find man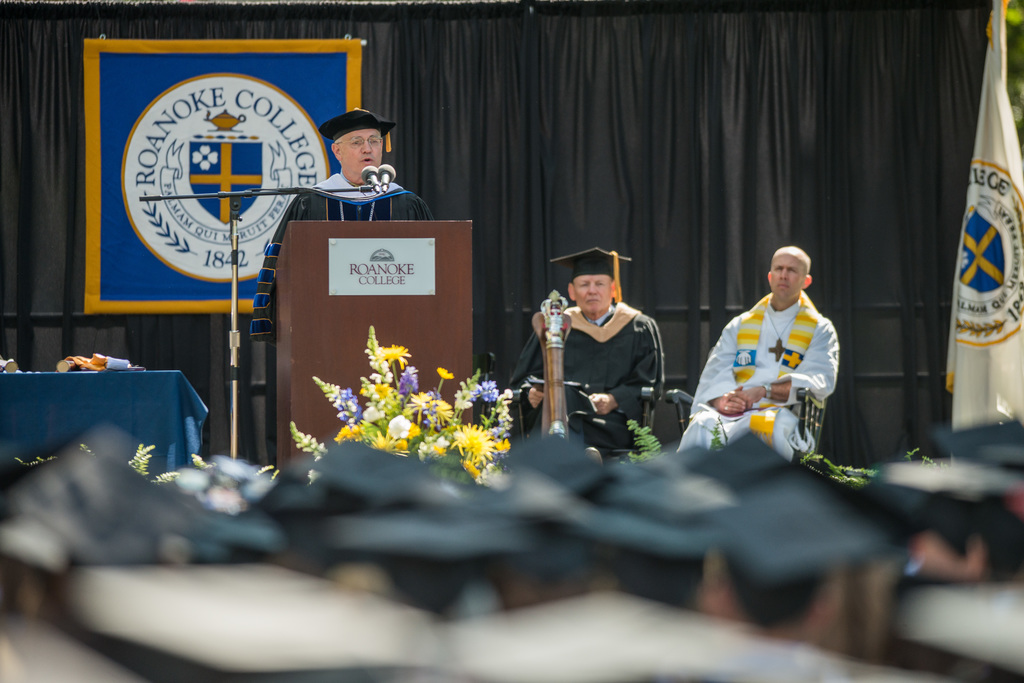
crop(695, 255, 849, 453)
